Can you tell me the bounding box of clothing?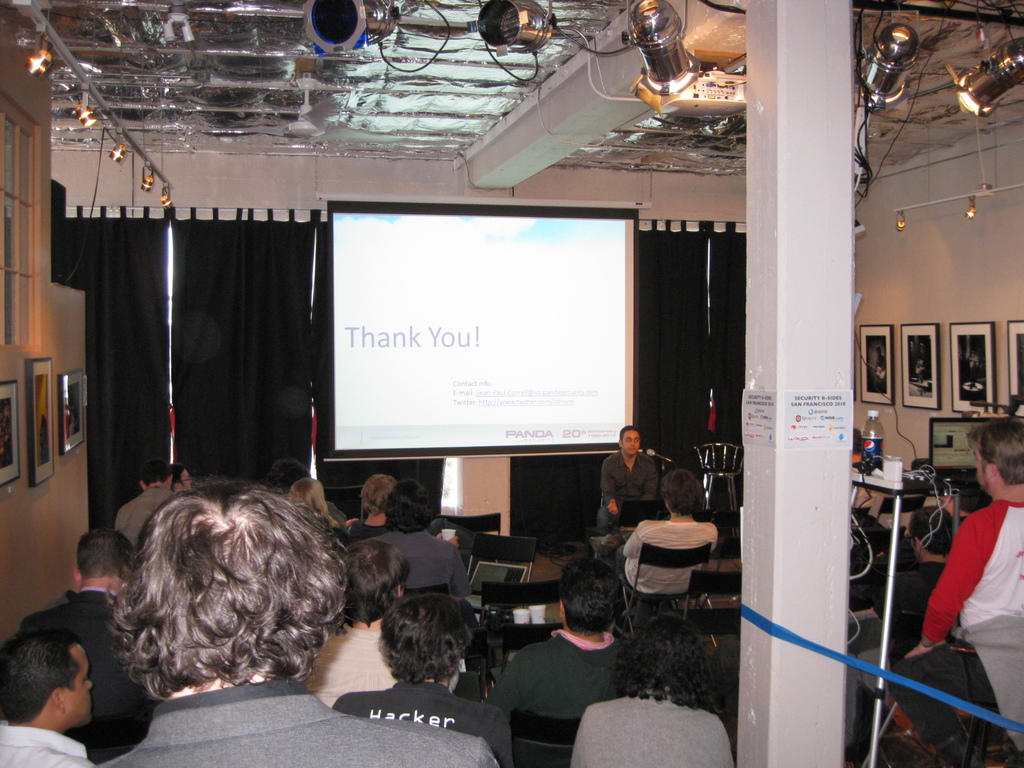
BBox(916, 493, 1023, 715).
